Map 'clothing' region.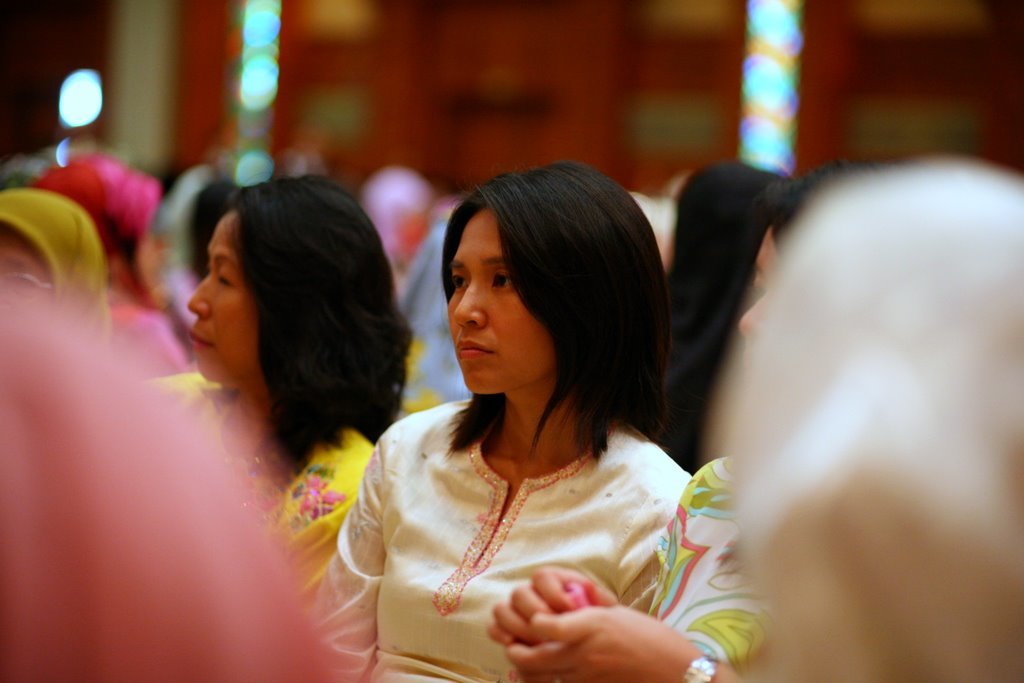
Mapped to 39:148:189:384.
